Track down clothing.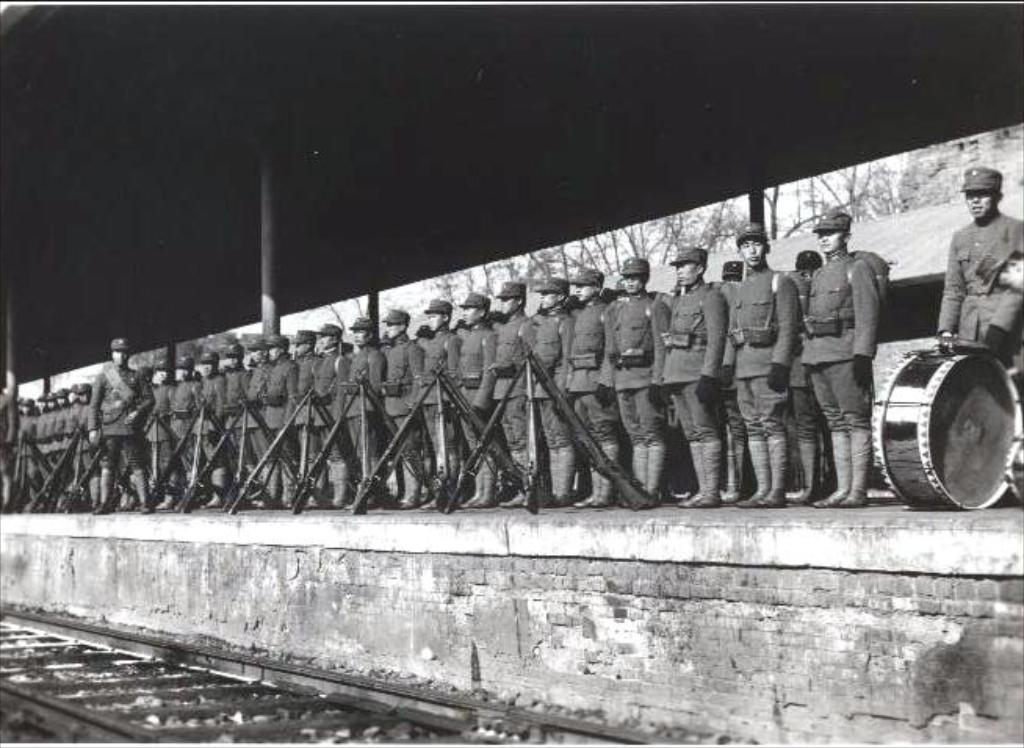
Tracked to left=719, top=263, right=800, bottom=437.
